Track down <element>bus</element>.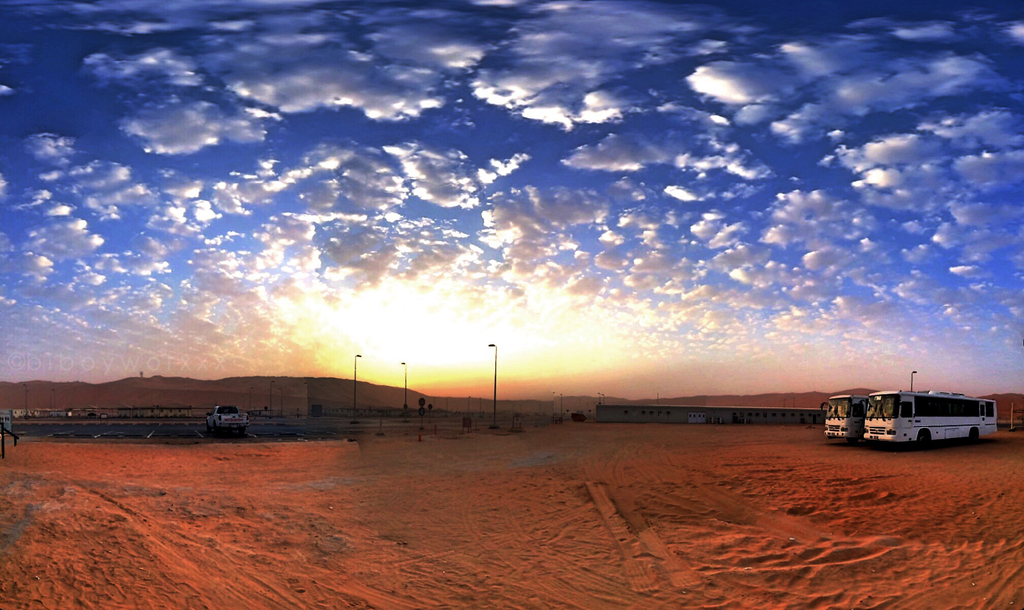
Tracked to select_region(862, 391, 997, 446).
